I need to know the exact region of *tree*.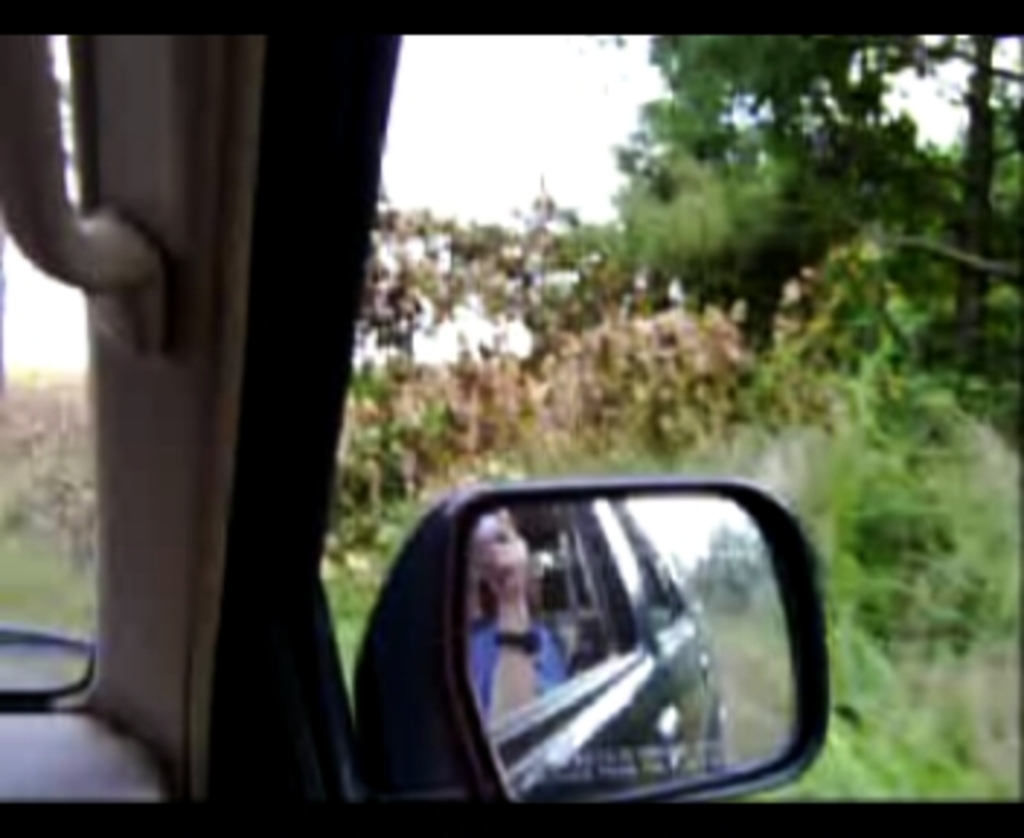
Region: (634,32,1021,422).
